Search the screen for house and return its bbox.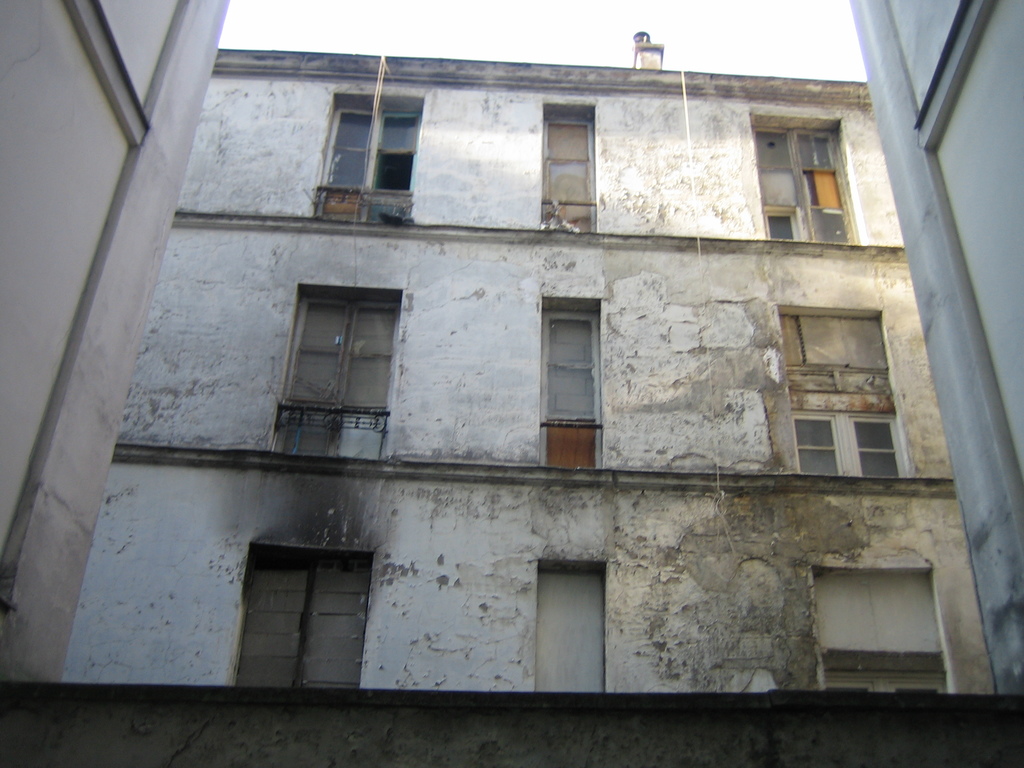
Found: select_region(849, 0, 1022, 699).
